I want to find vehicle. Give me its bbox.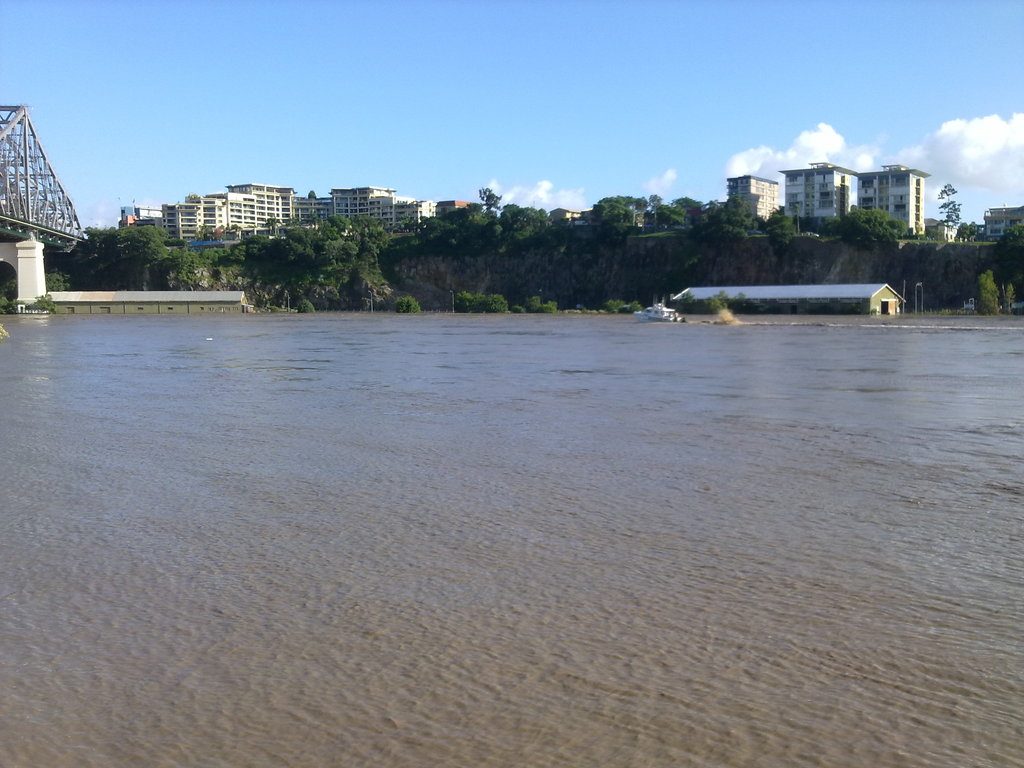
bbox(632, 298, 685, 319).
